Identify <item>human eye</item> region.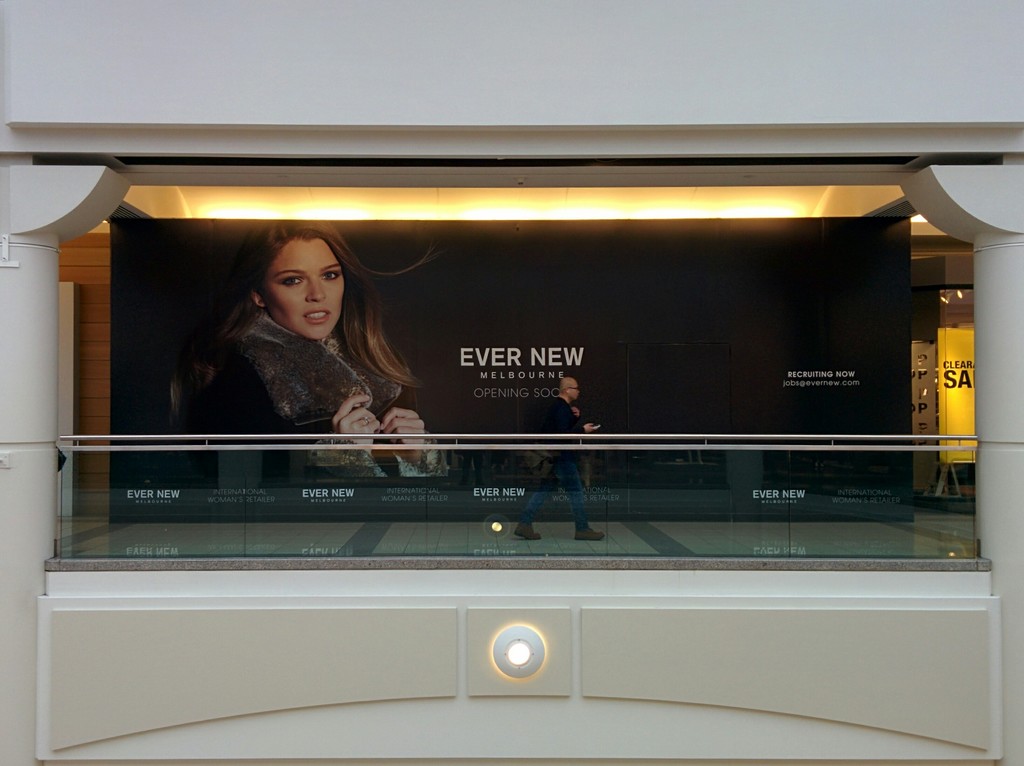
Region: crop(277, 273, 306, 287).
